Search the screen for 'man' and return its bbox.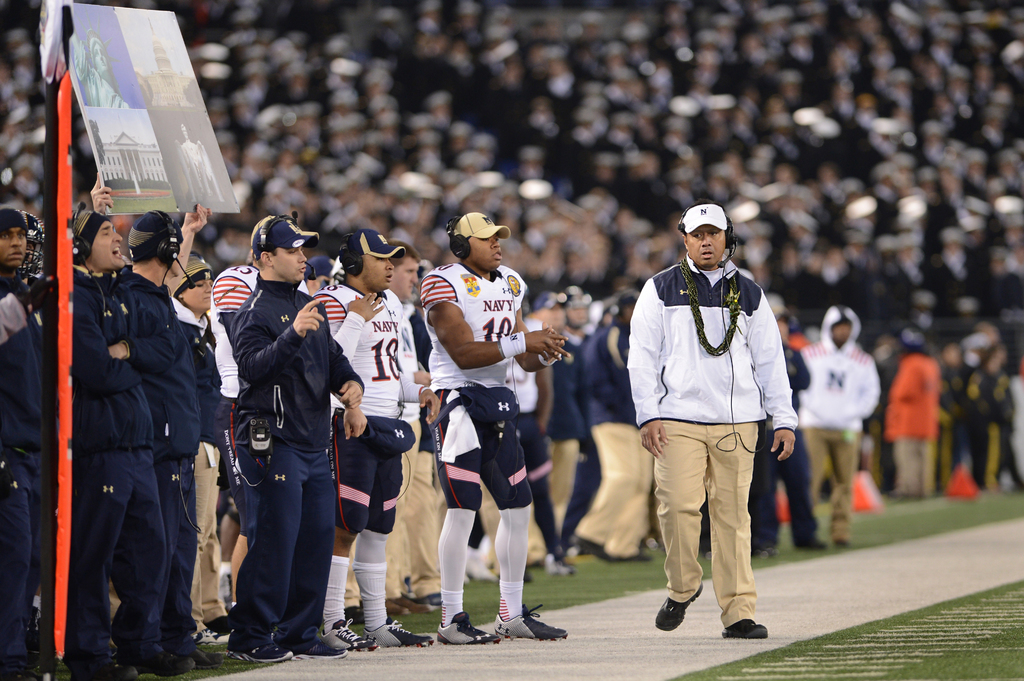
Found: 113 213 216 669.
